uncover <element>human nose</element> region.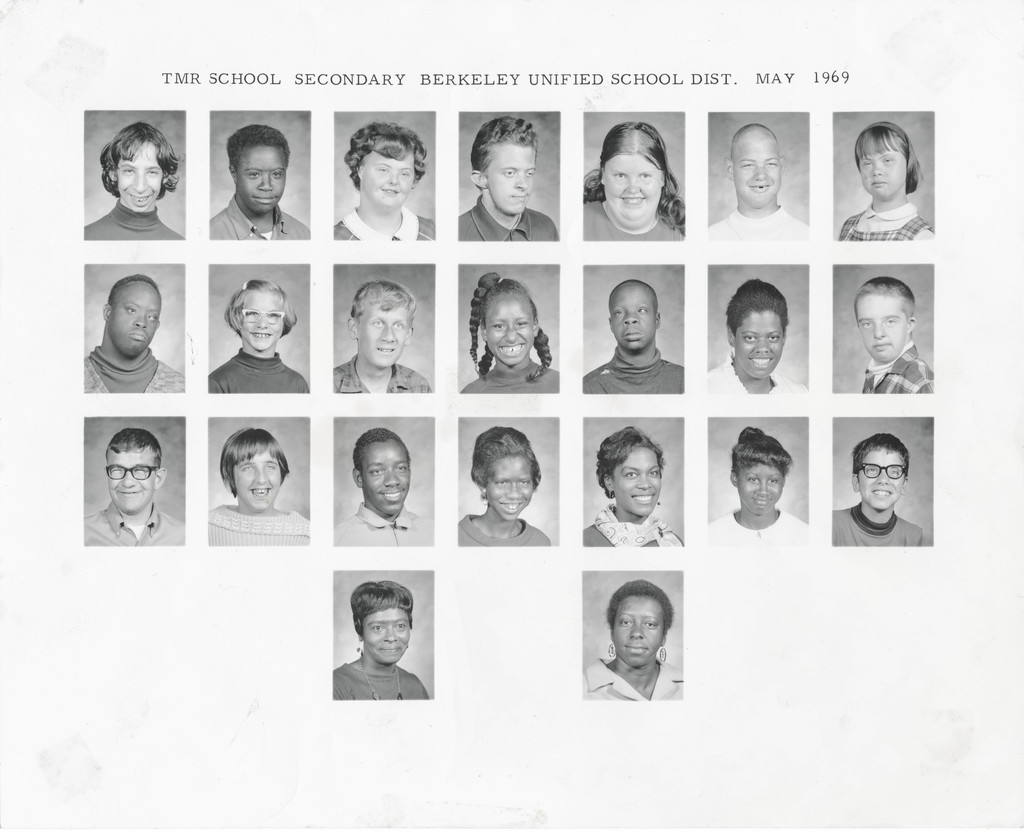
Uncovered: (872,321,886,338).
